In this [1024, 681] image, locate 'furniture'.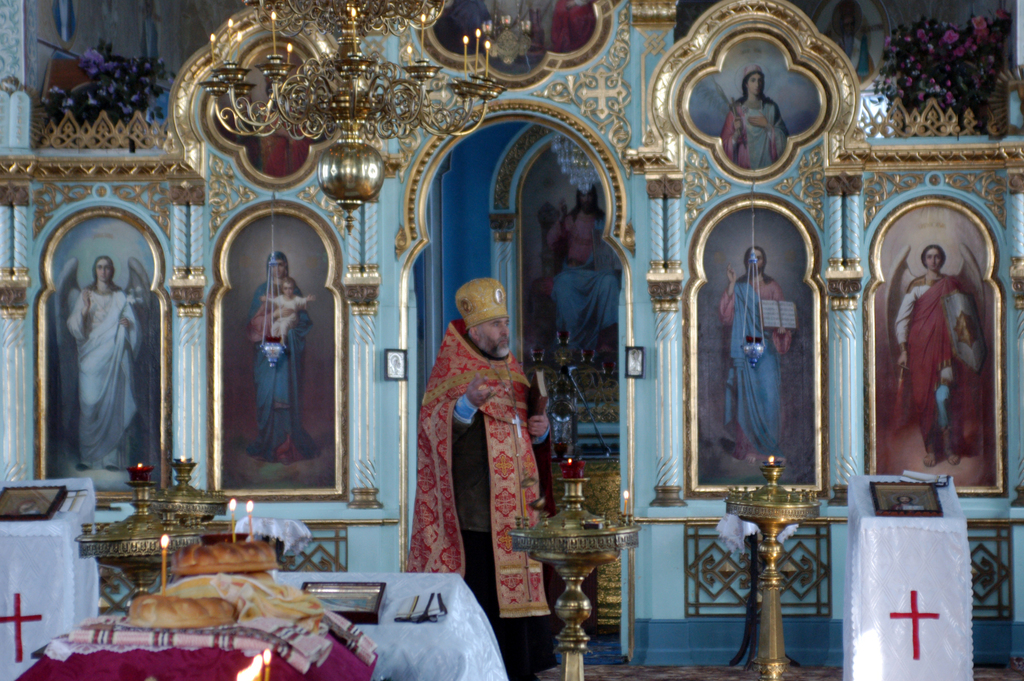
Bounding box: x1=31 y1=643 x2=45 y2=662.
